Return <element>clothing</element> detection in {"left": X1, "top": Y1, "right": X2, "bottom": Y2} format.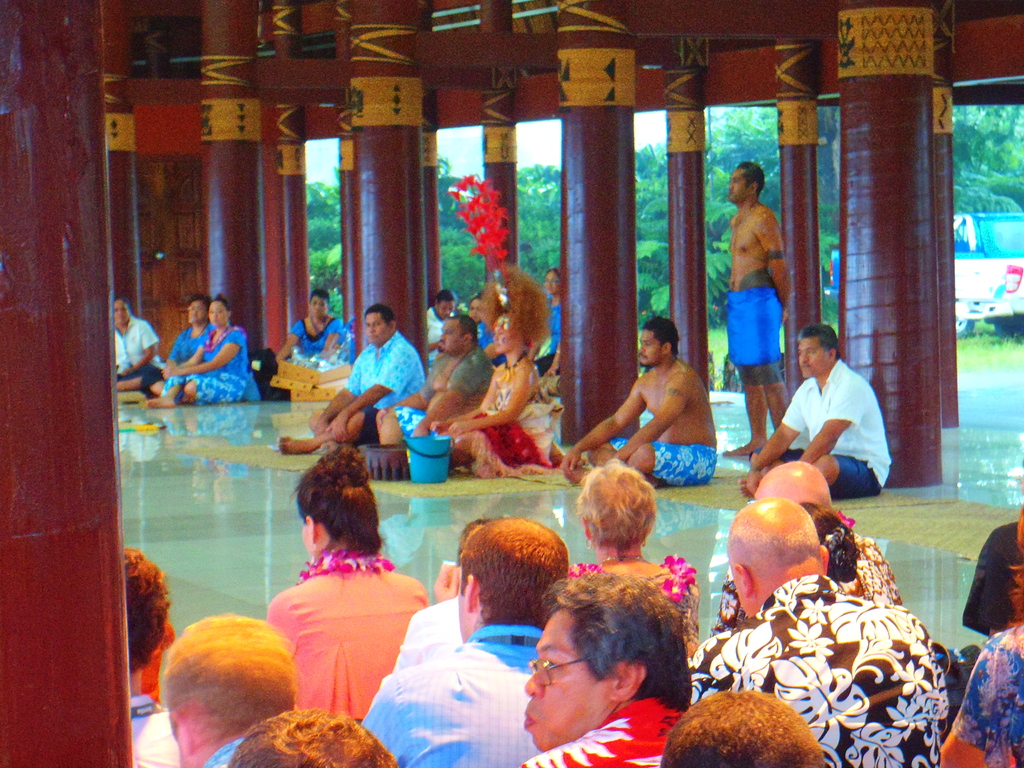
{"left": 775, "top": 361, "right": 901, "bottom": 490}.
